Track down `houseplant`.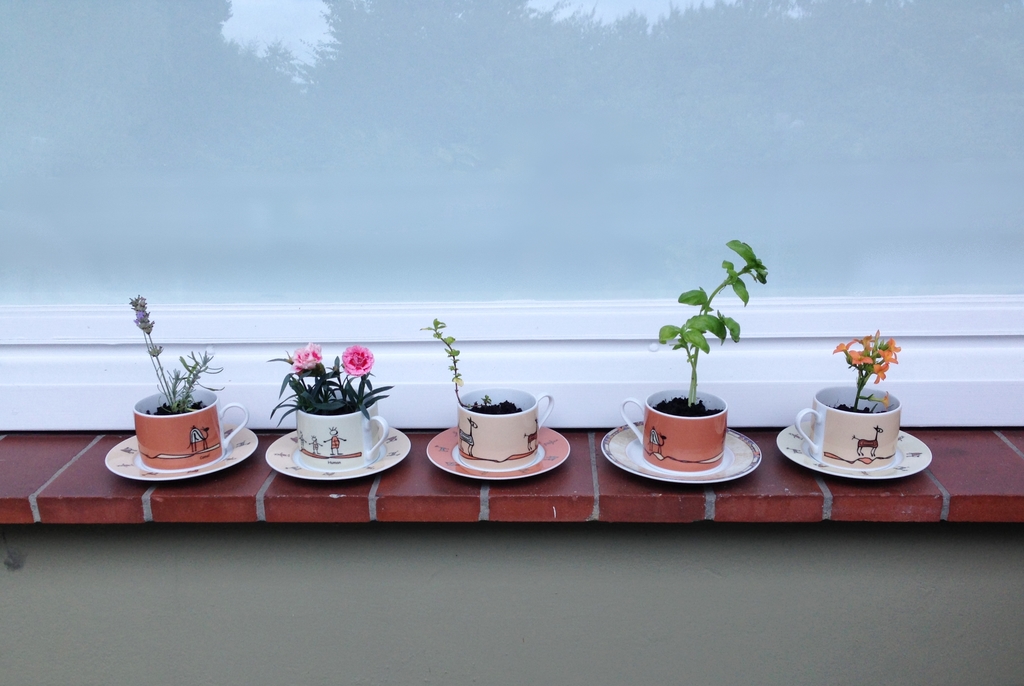
Tracked to [429, 307, 577, 482].
